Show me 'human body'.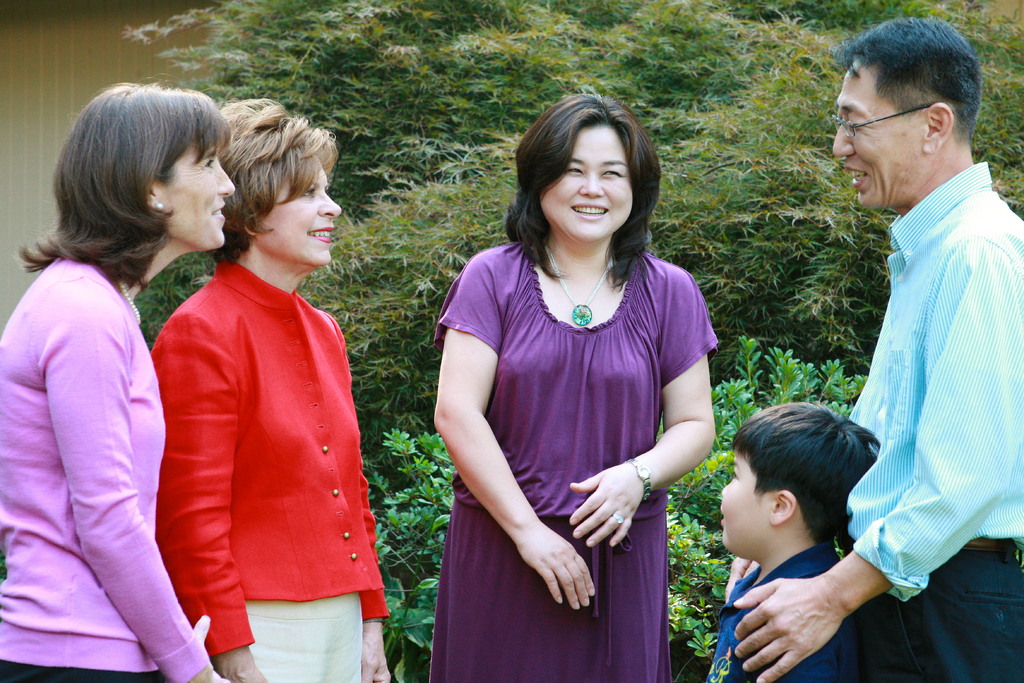
'human body' is here: 1 86 231 682.
